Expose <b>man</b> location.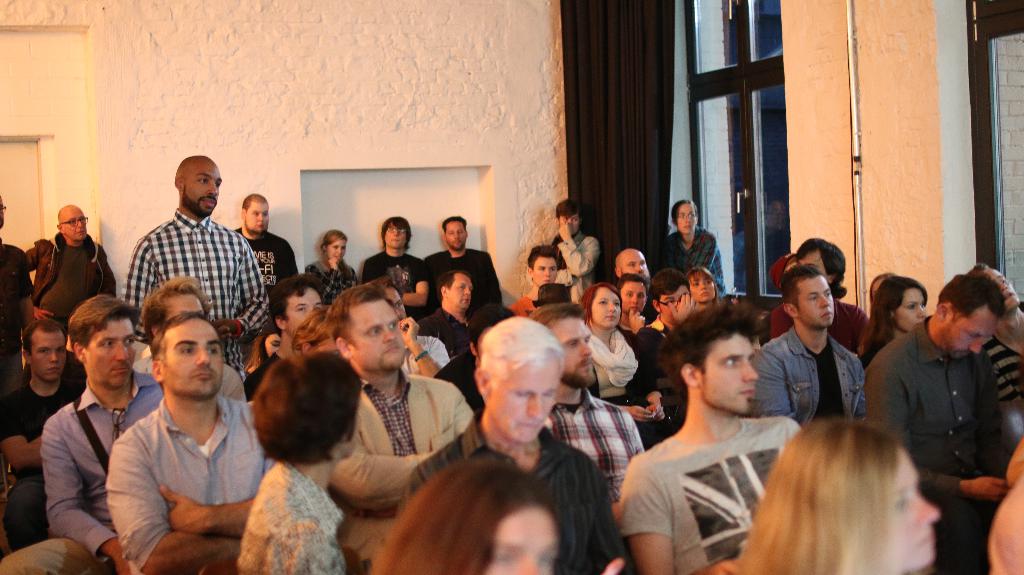
Exposed at (327,283,478,574).
